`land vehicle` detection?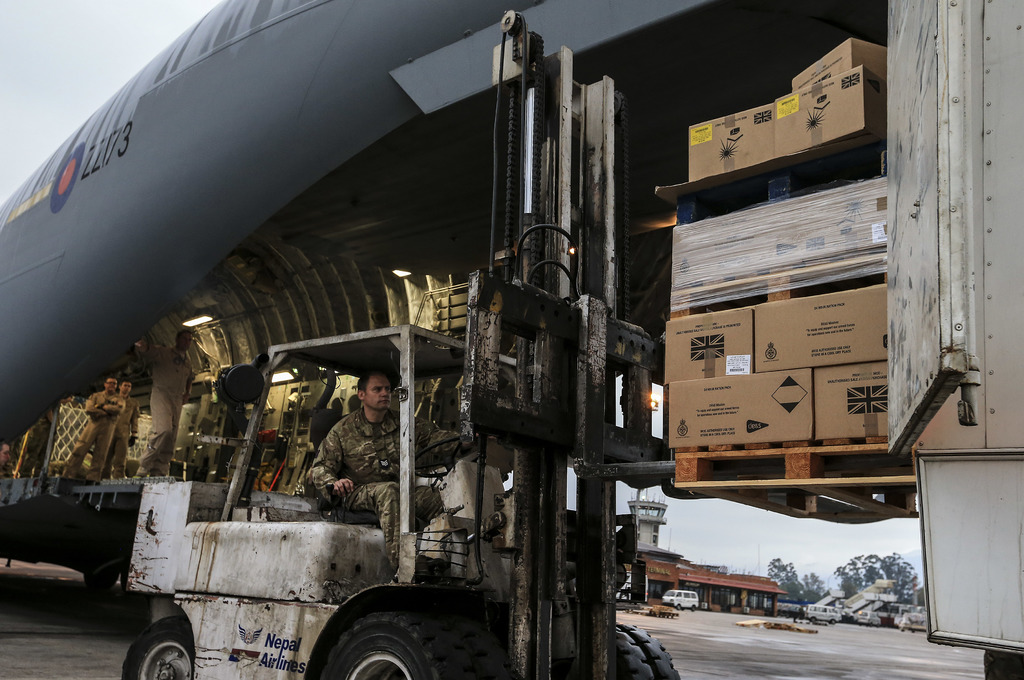
BBox(118, 9, 680, 679)
